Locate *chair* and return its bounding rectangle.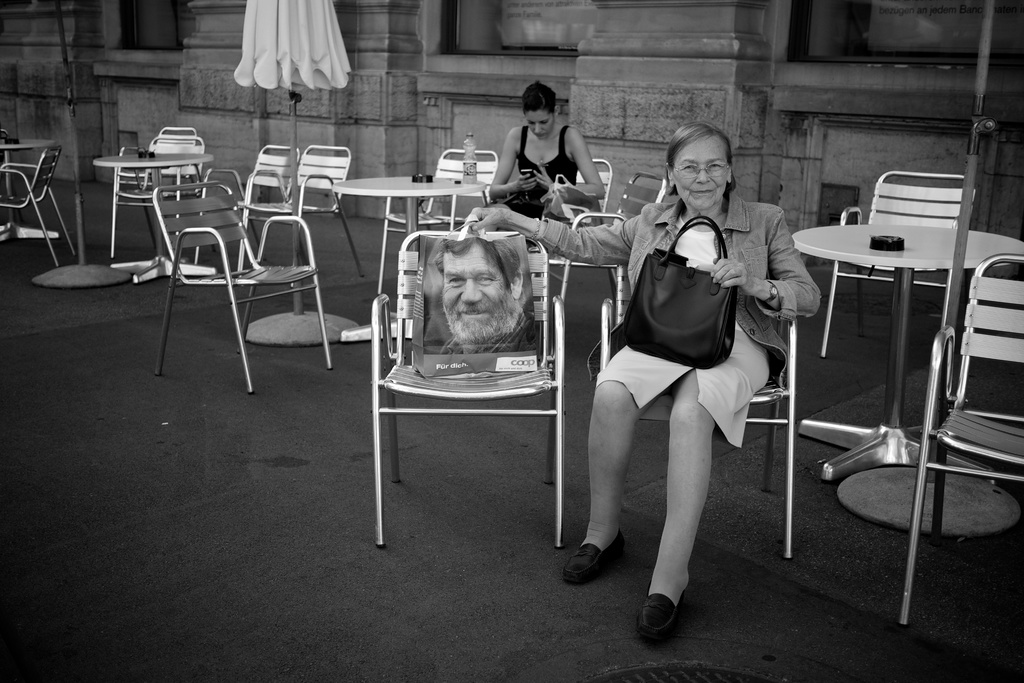
rect(369, 229, 566, 545).
